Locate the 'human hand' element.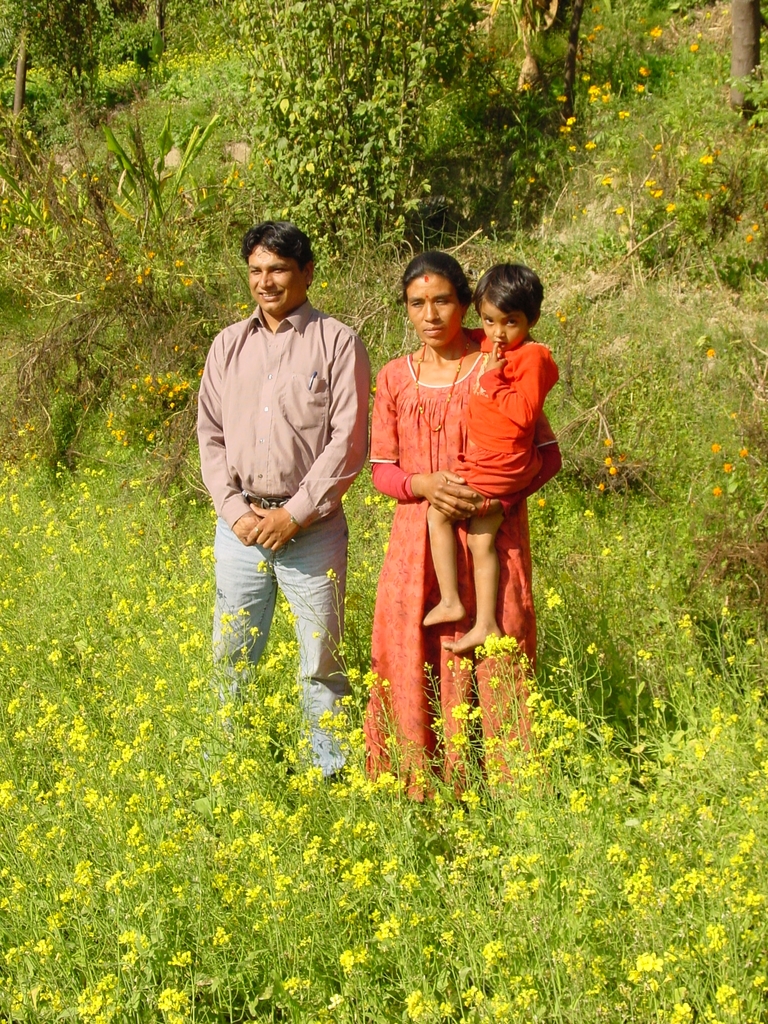
Element bbox: pyautogui.locateOnScreen(245, 500, 301, 552).
